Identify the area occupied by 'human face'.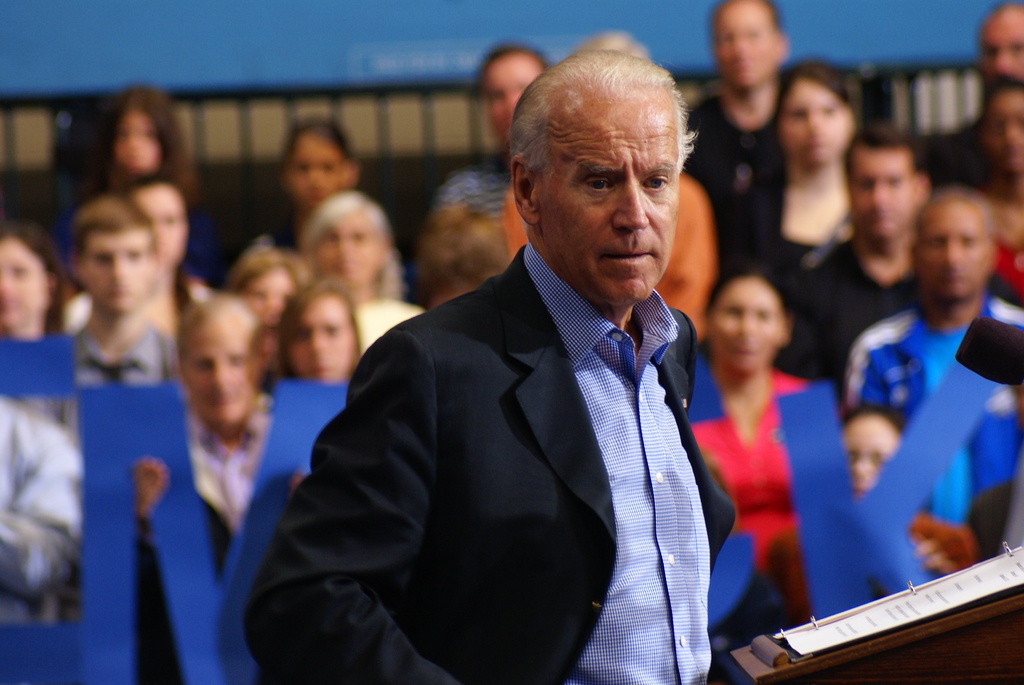
Area: <region>87, 231, 151, 310</region>.
